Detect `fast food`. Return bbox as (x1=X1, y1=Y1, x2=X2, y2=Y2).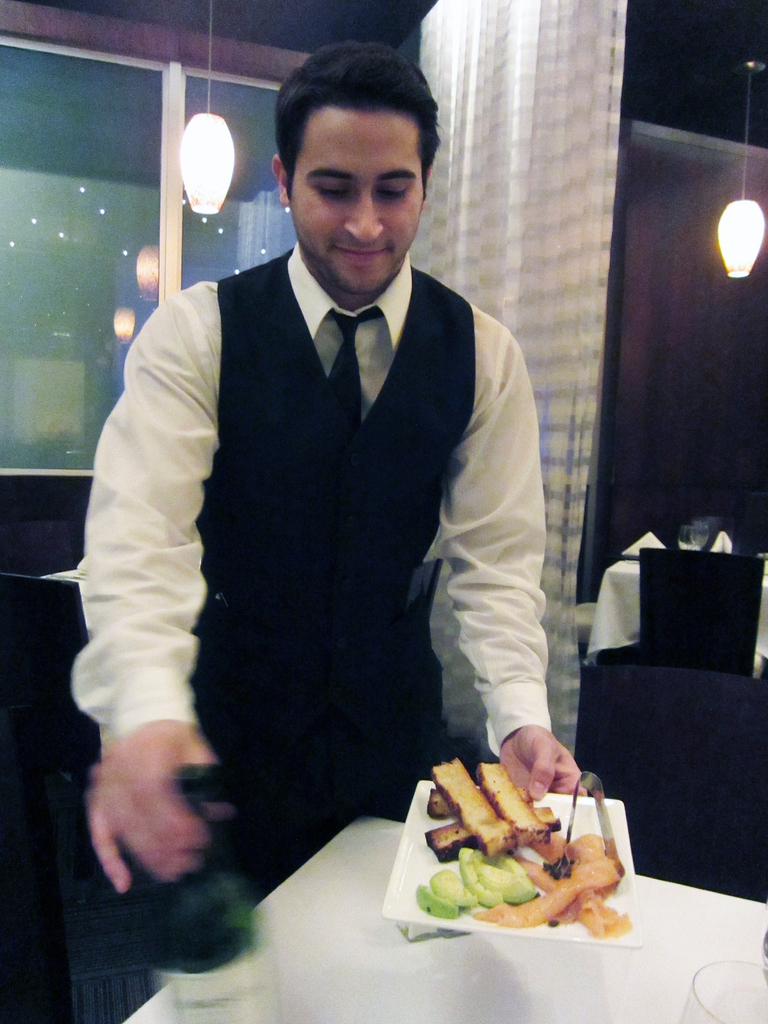
(x1=467, y1=759, x2=552, y2=845).
